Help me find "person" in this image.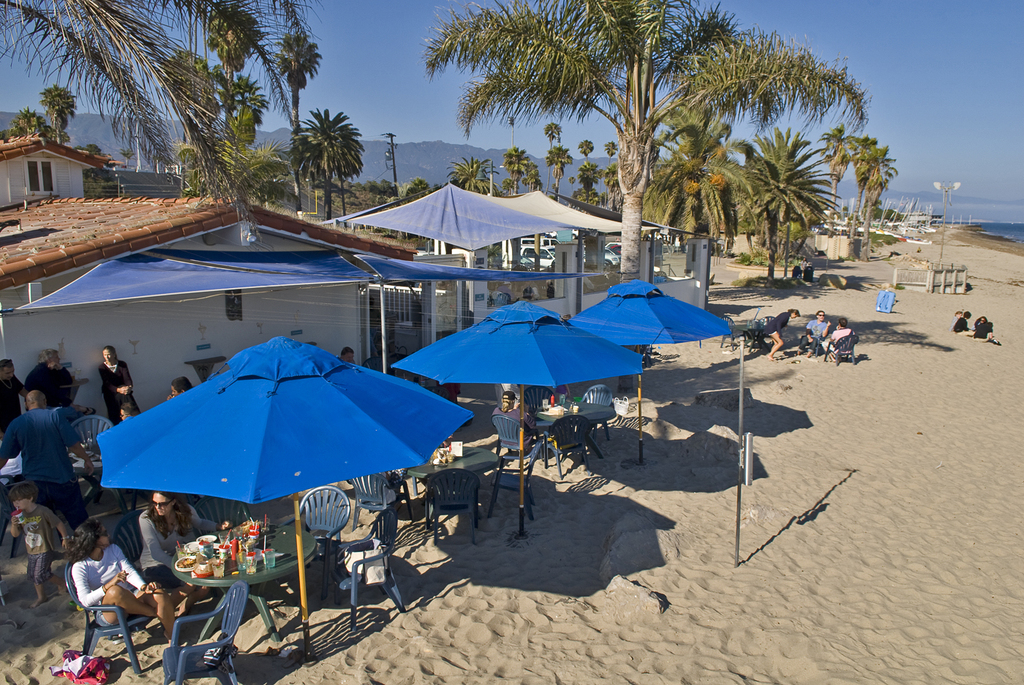
Found it: 135 490 234 619.
